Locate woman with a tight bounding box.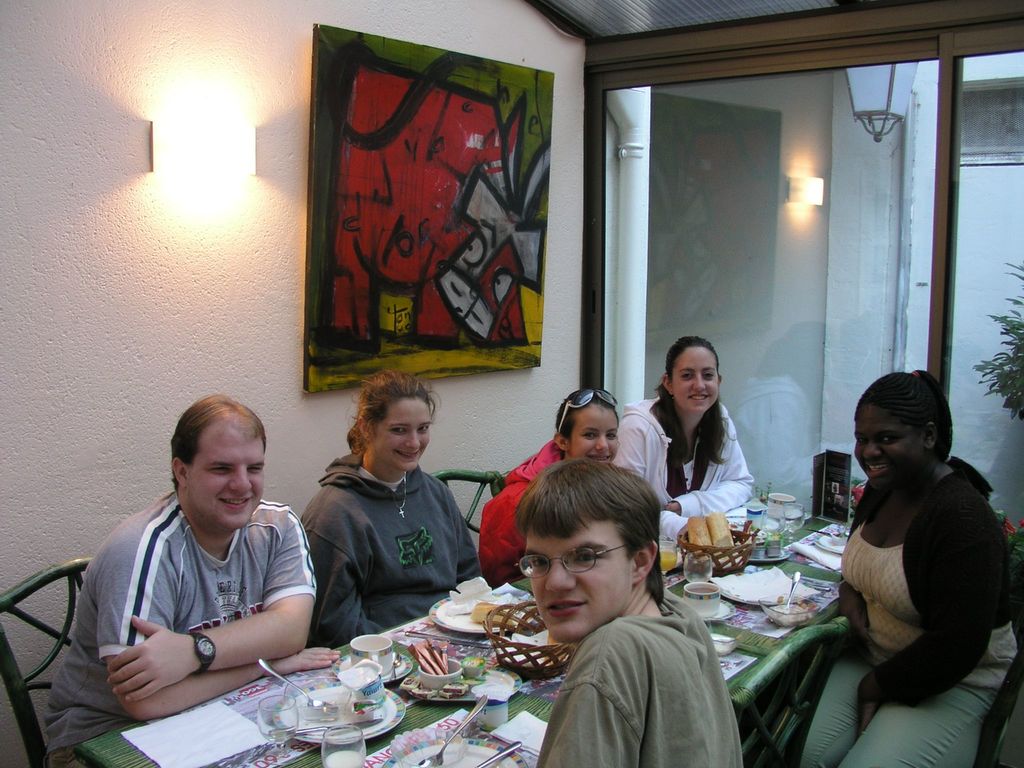
[483,390,618,580].
